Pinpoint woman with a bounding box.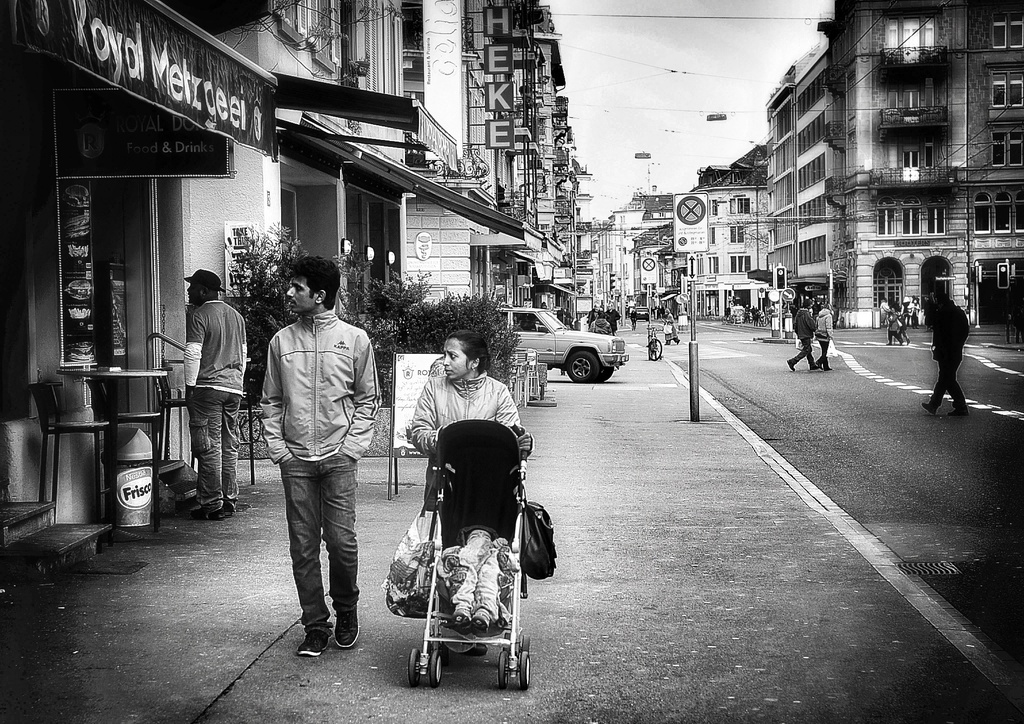
detection(406, 319, 531, 515).
